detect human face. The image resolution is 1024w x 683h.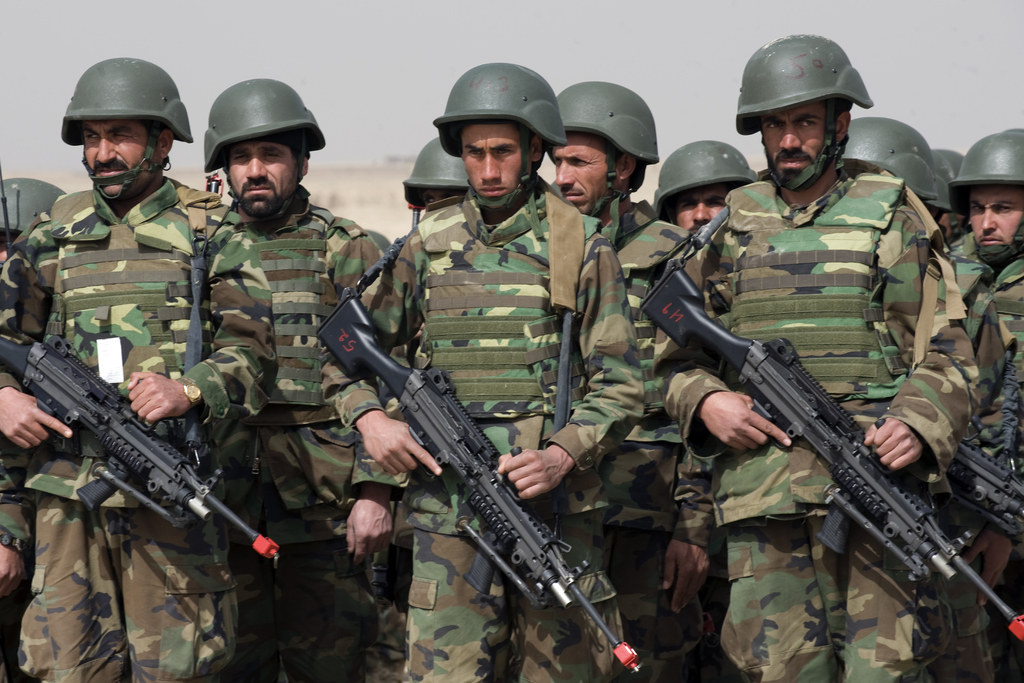
left=936, top=213, right=959, bottom=240.
